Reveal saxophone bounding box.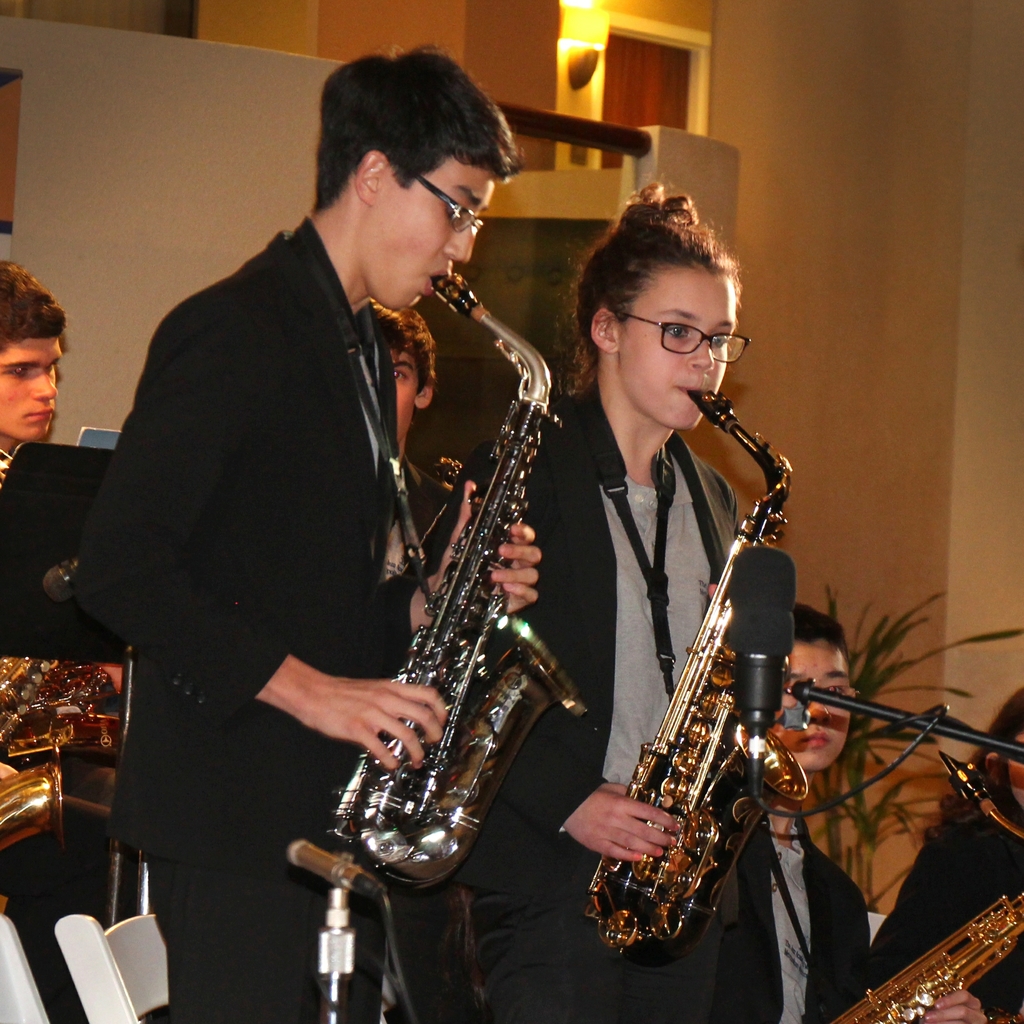
Revealed: crop(314, 268, 588, 895).
